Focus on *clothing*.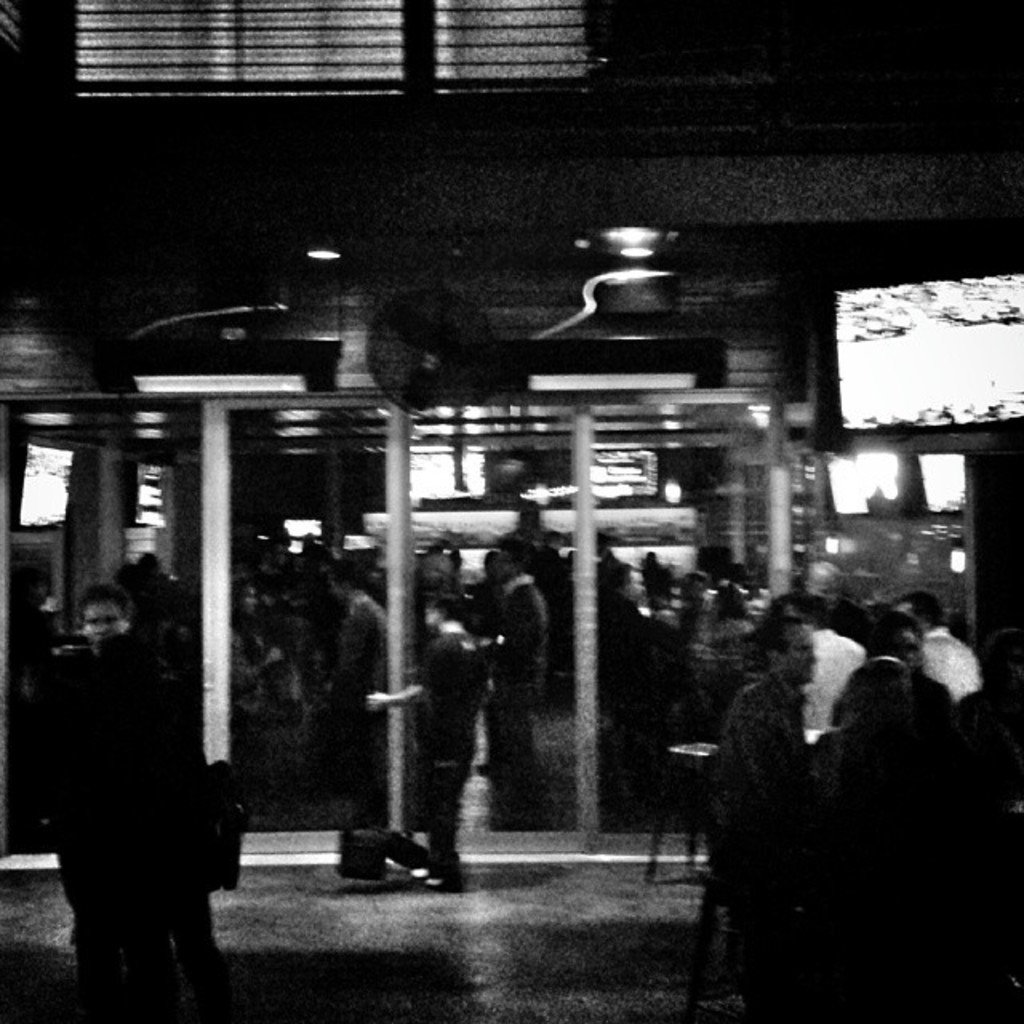
Focused at rect(491, 576, 558, 829).
